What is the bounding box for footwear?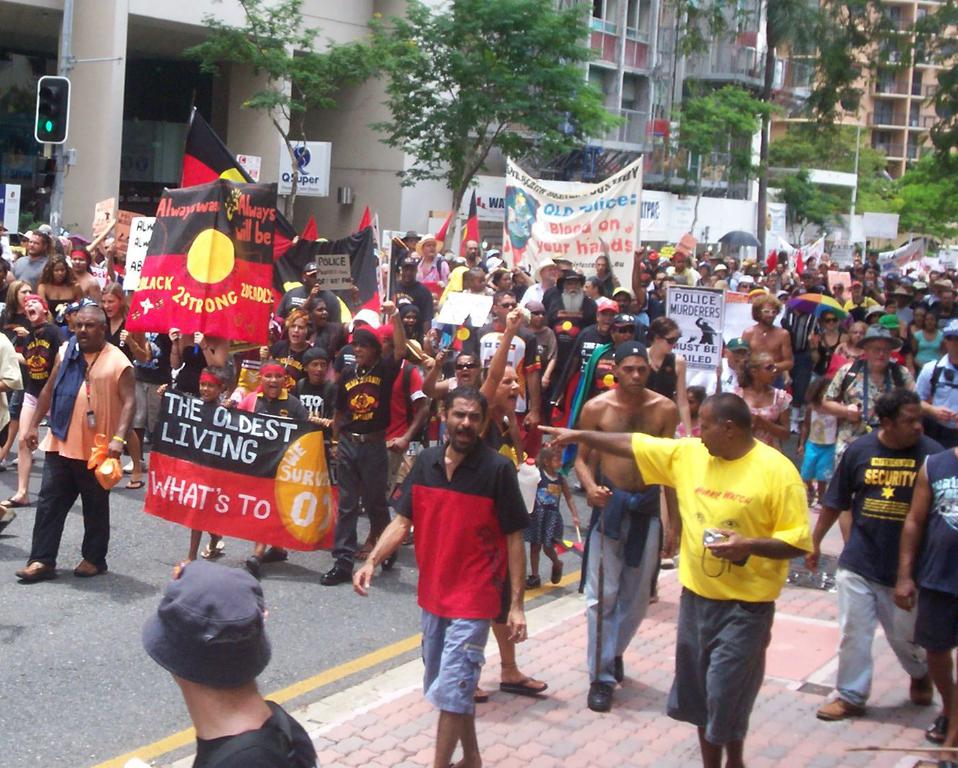
{"left": 379, "top": 548, "right": 403, "bottom": 569}.
